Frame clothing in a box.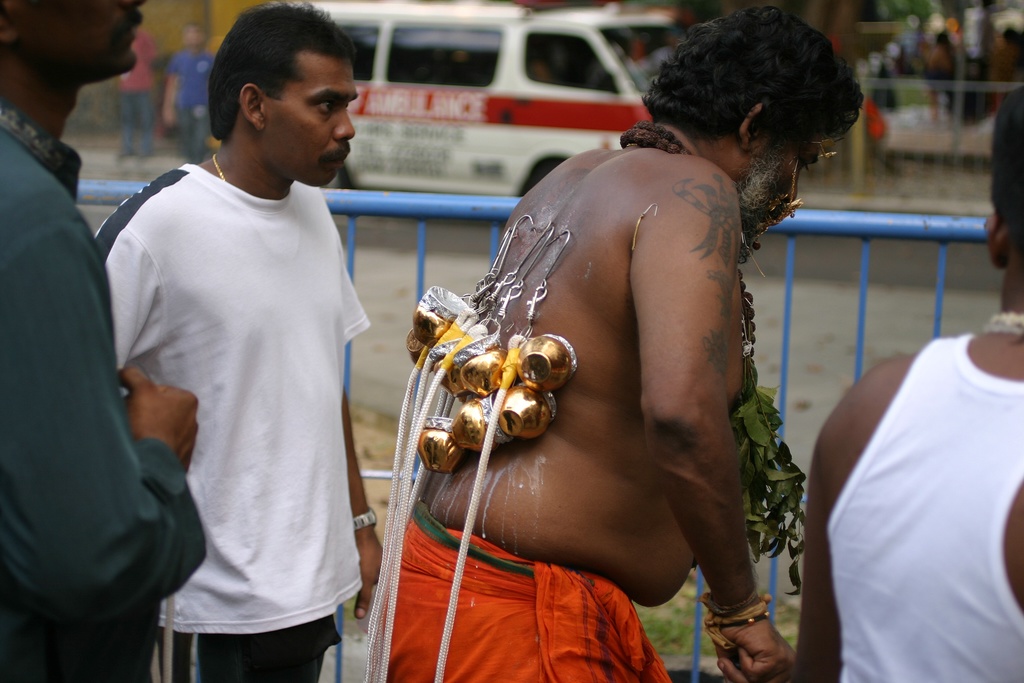
(822,334,1023,682).
